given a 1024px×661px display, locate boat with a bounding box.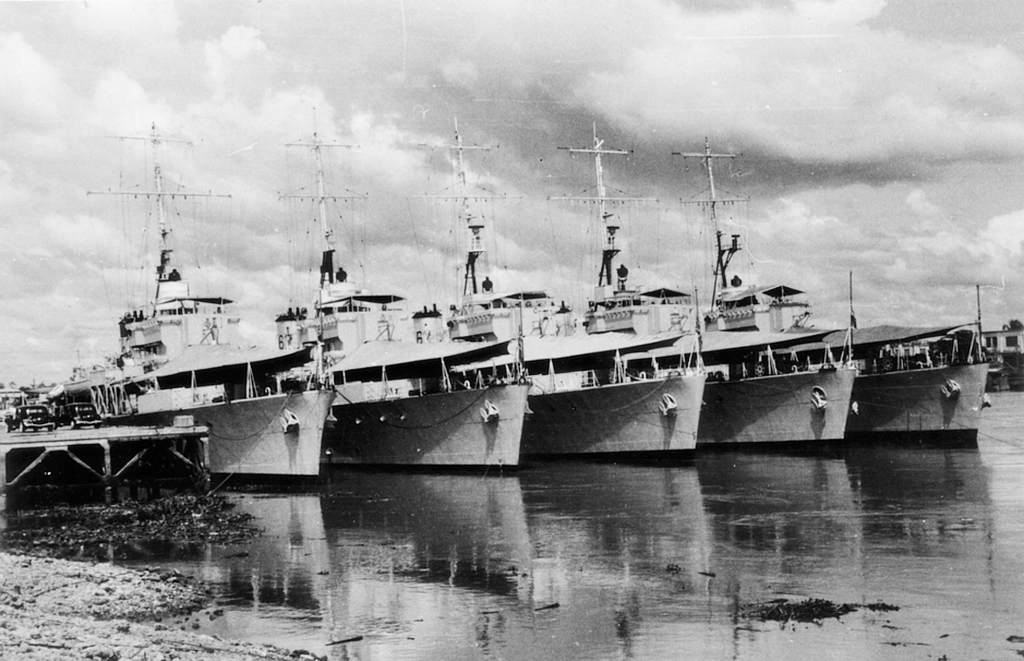
Located: locate(1, 115, 331, 495).
